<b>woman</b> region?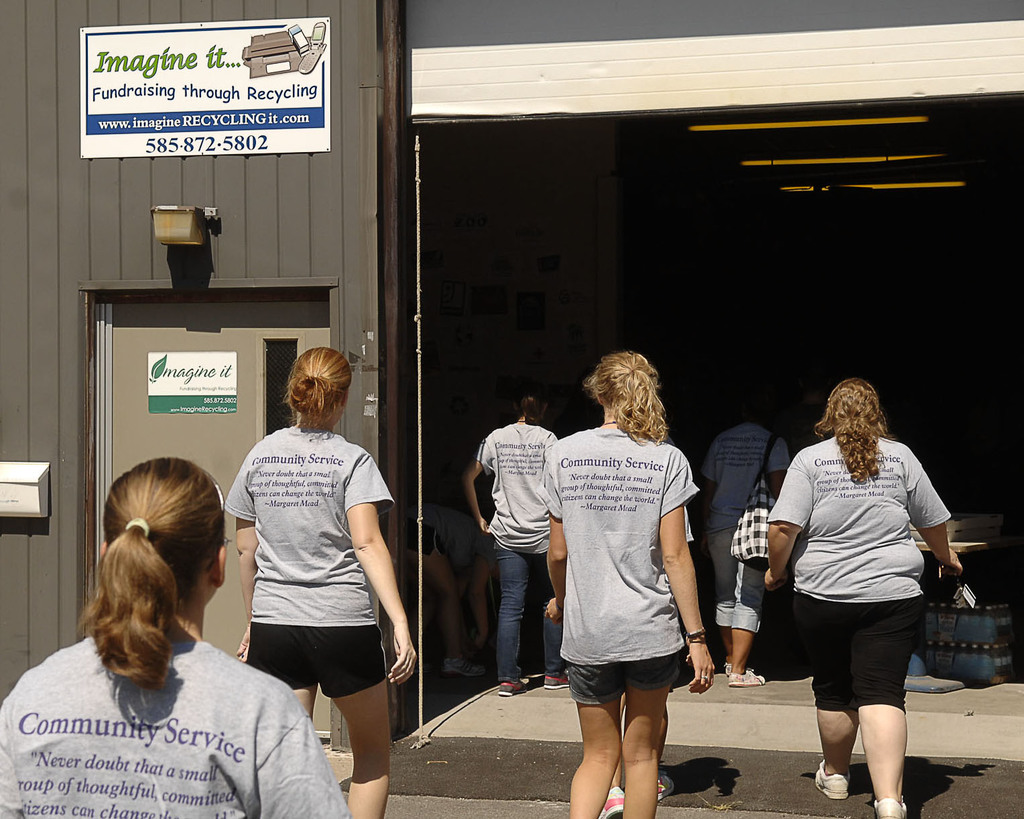
x1=545 y1=349 x2=714 y2=818
